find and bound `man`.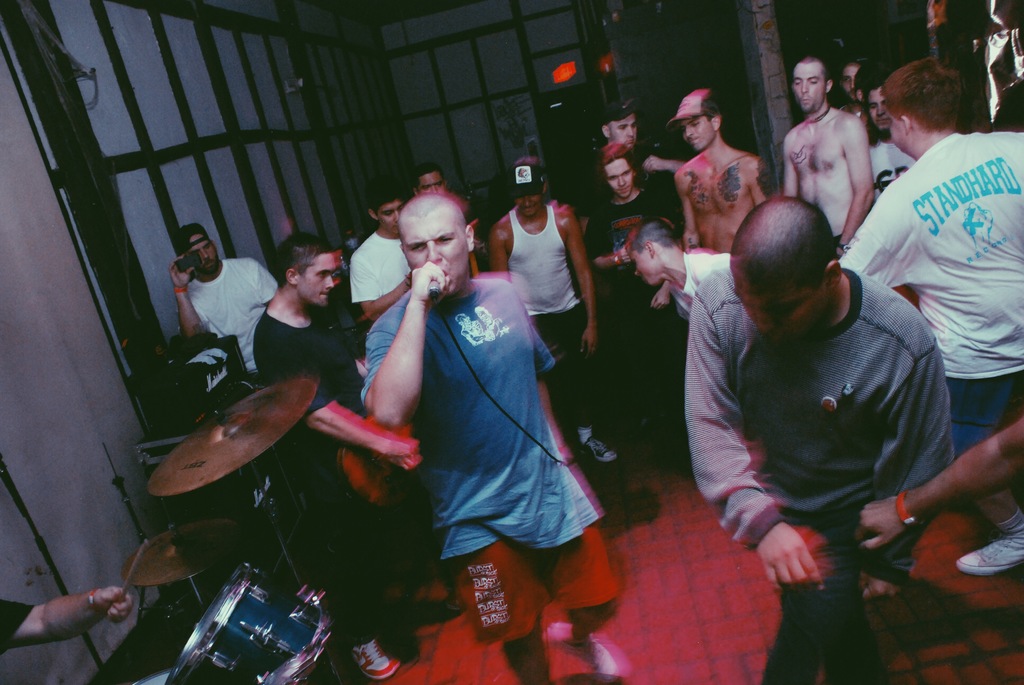
Bound: [left=585, top=140, right=675, bottom=469].
